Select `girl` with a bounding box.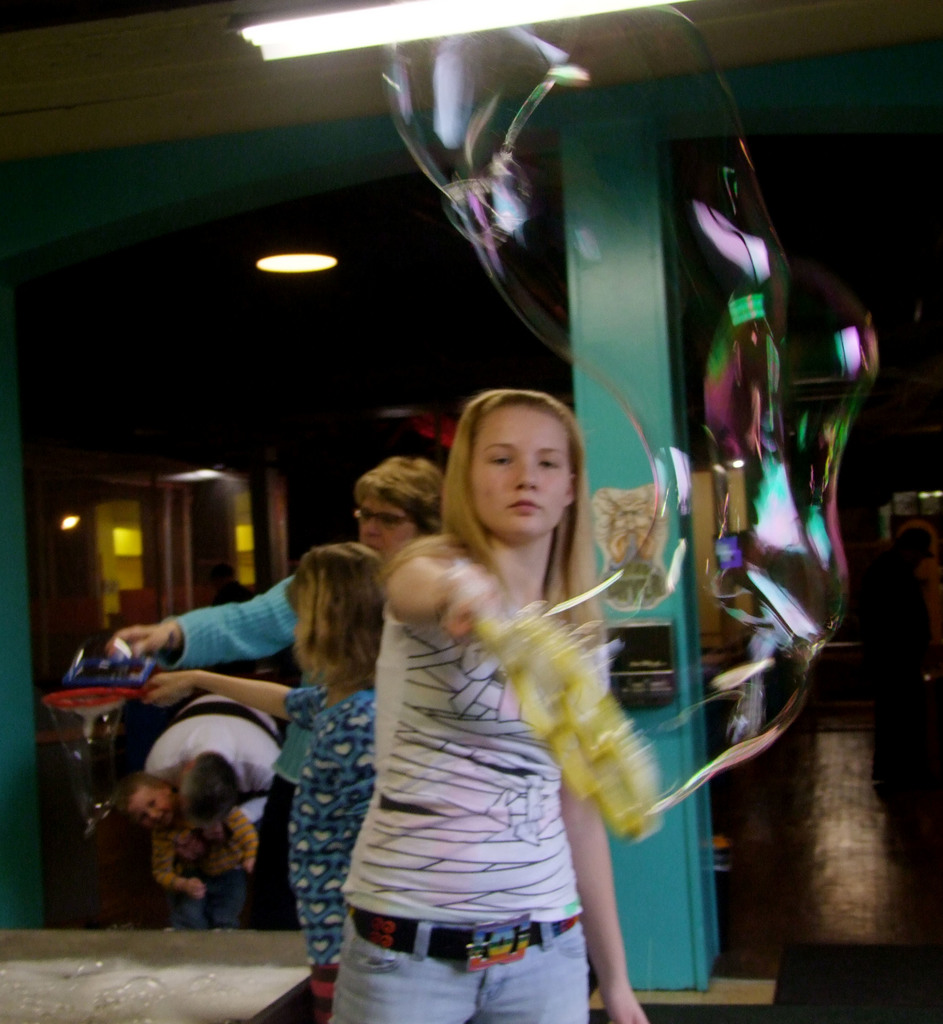
detection(136, 542, 376, 1022).
